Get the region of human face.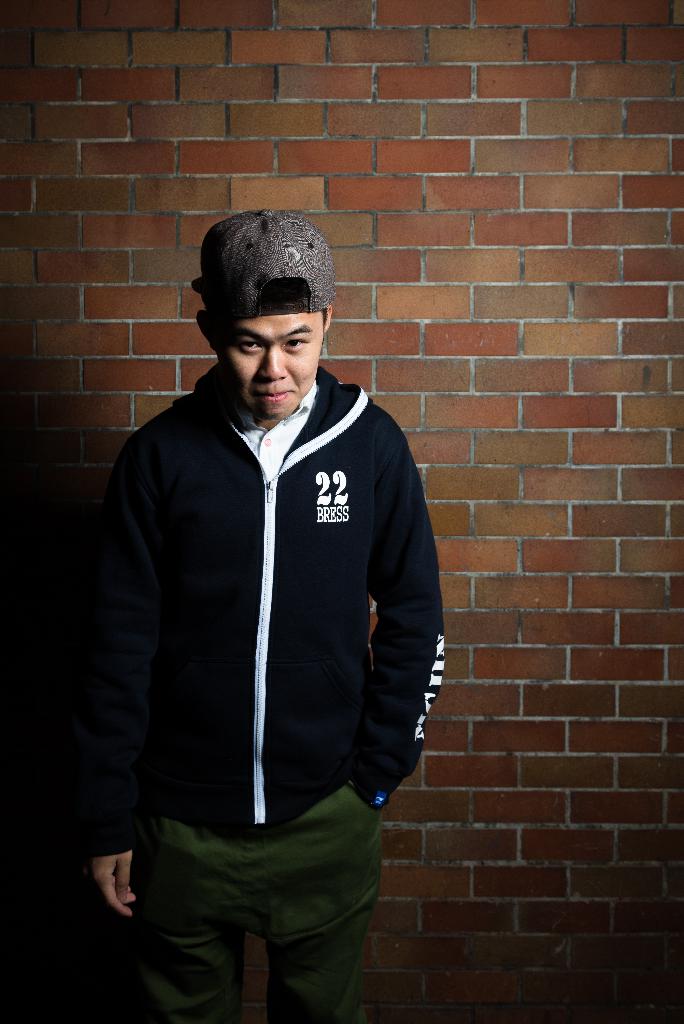
(215, 314, 325, 424).
